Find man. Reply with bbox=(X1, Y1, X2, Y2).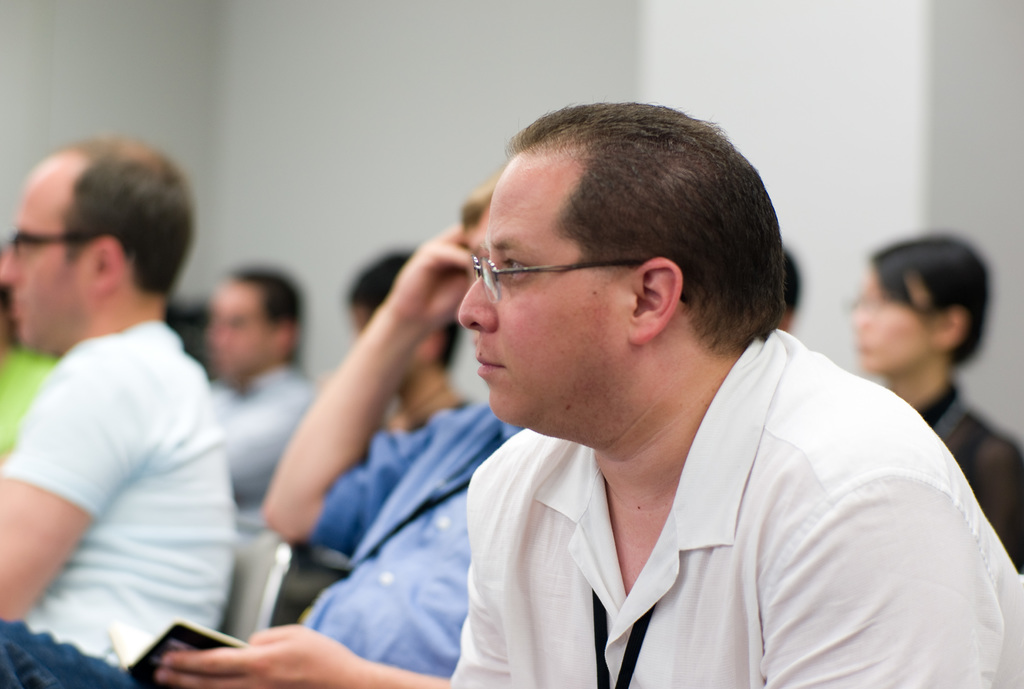
bbox=(207, 266, 318, 525).
